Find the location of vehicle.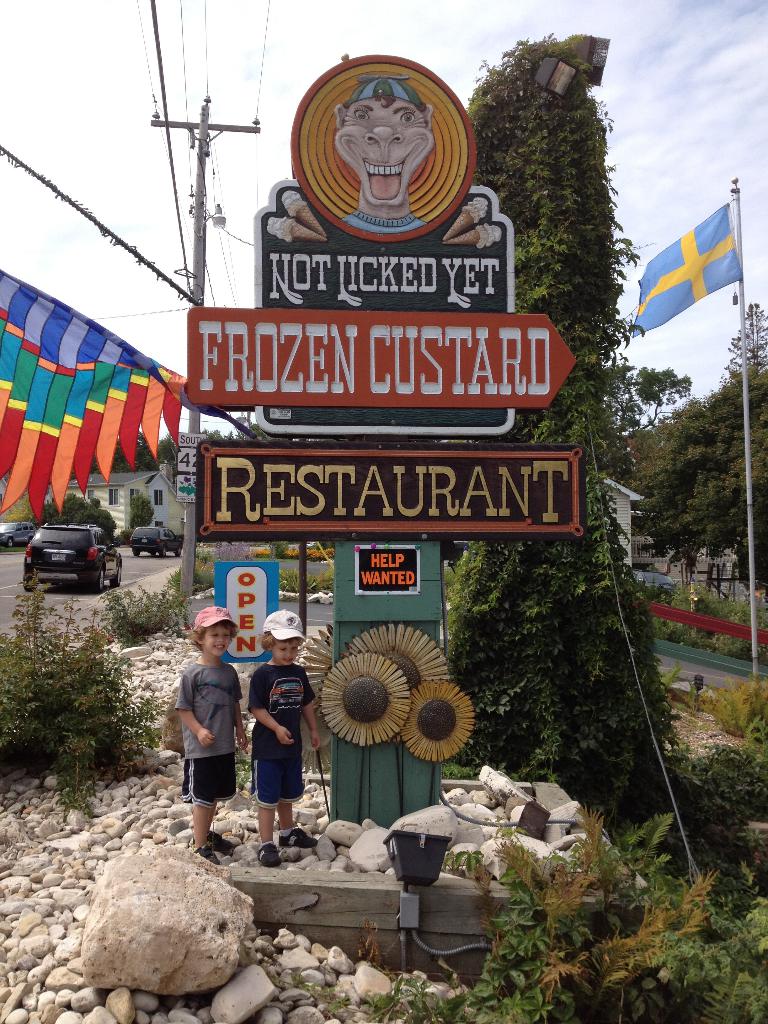
Location: bbox=(127, 524, 188, 561).
